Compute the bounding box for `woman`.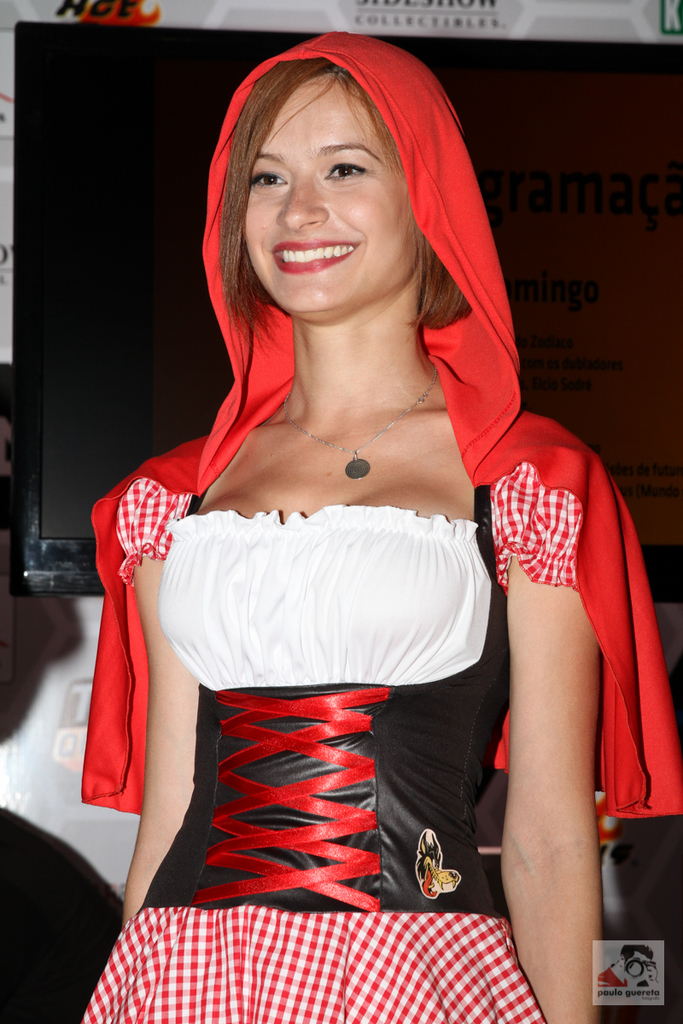
bbox=(77, 59, 629, 921).
